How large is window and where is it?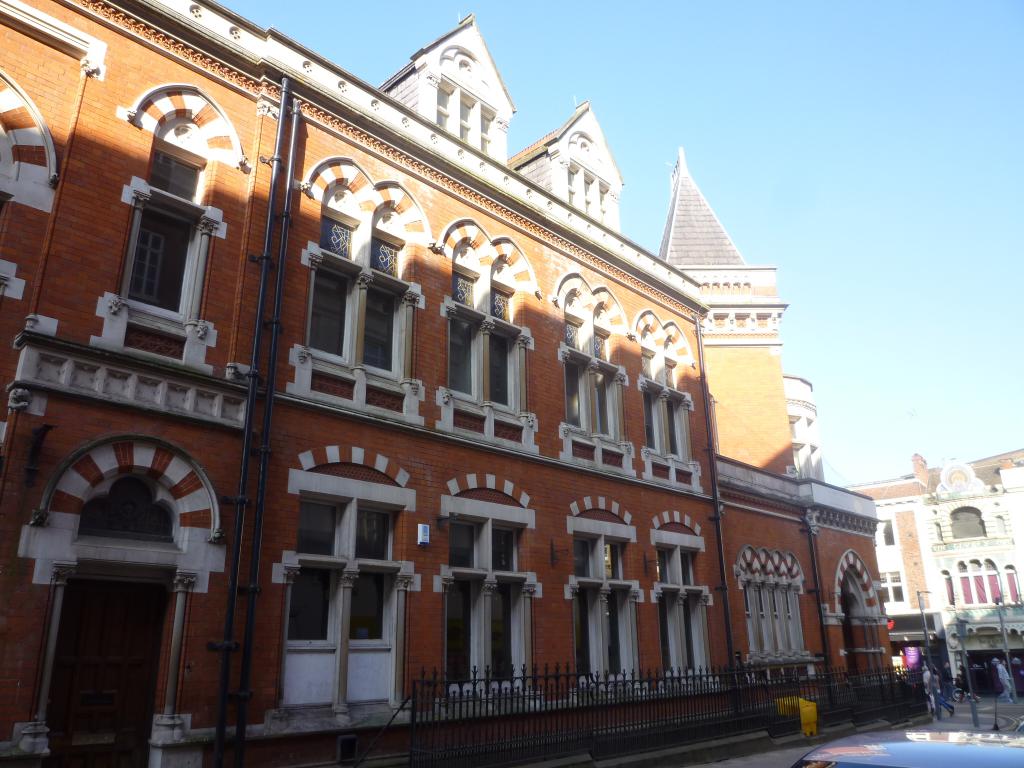
Bounding box: left=874, top=520, right=895, bottom=556.
